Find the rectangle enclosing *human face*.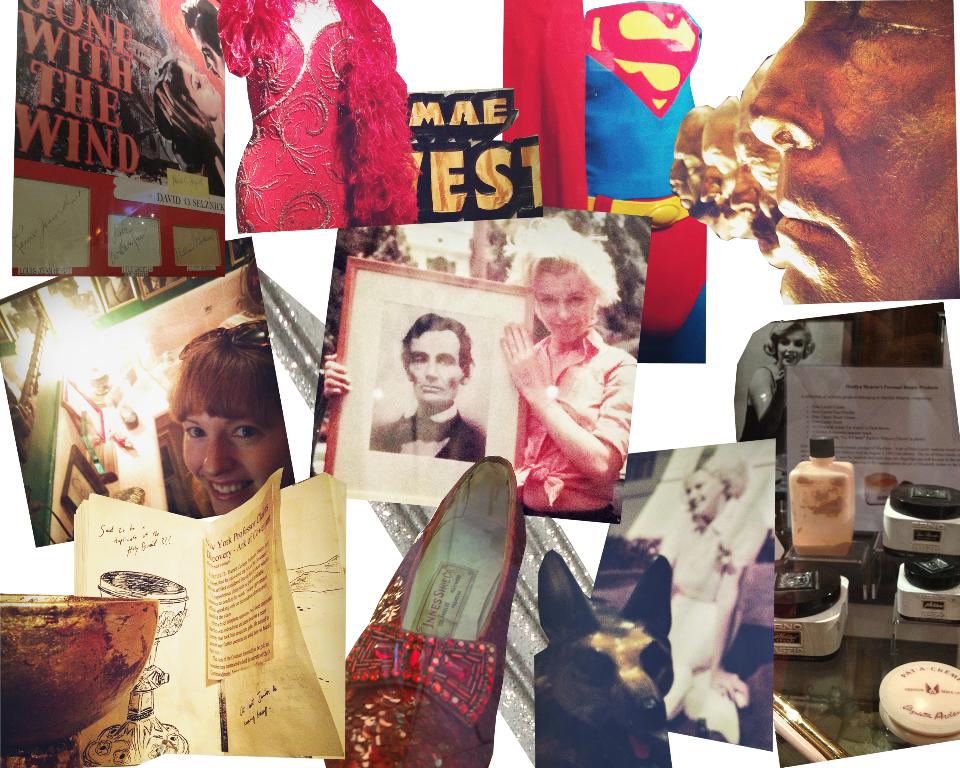
crop(185, 25, 224, 84).
